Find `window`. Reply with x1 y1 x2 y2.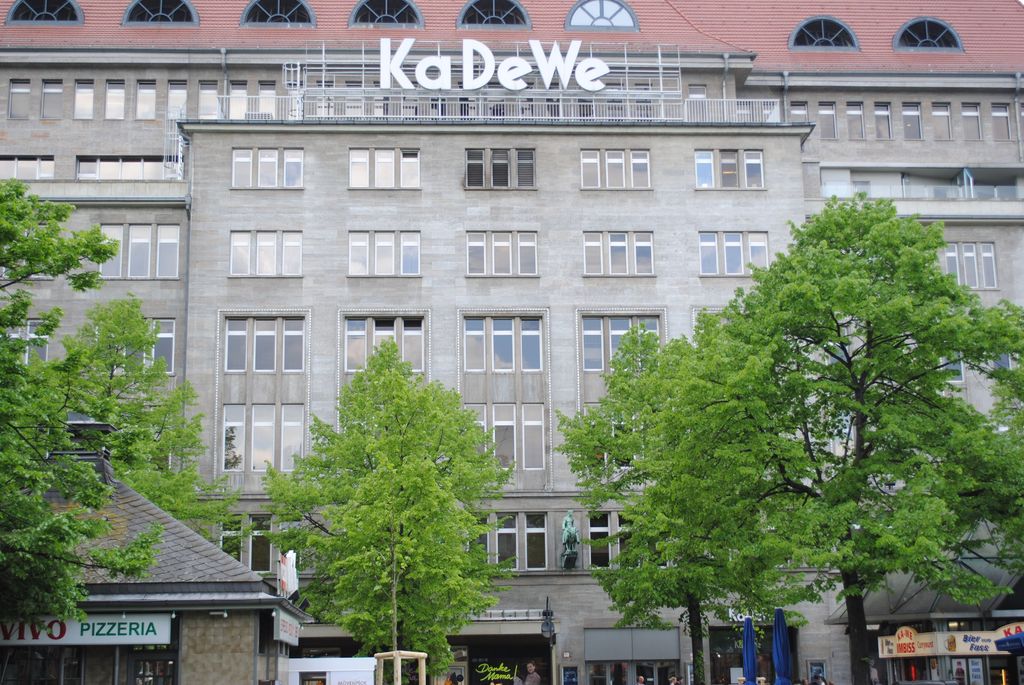
783 100 812 122.
